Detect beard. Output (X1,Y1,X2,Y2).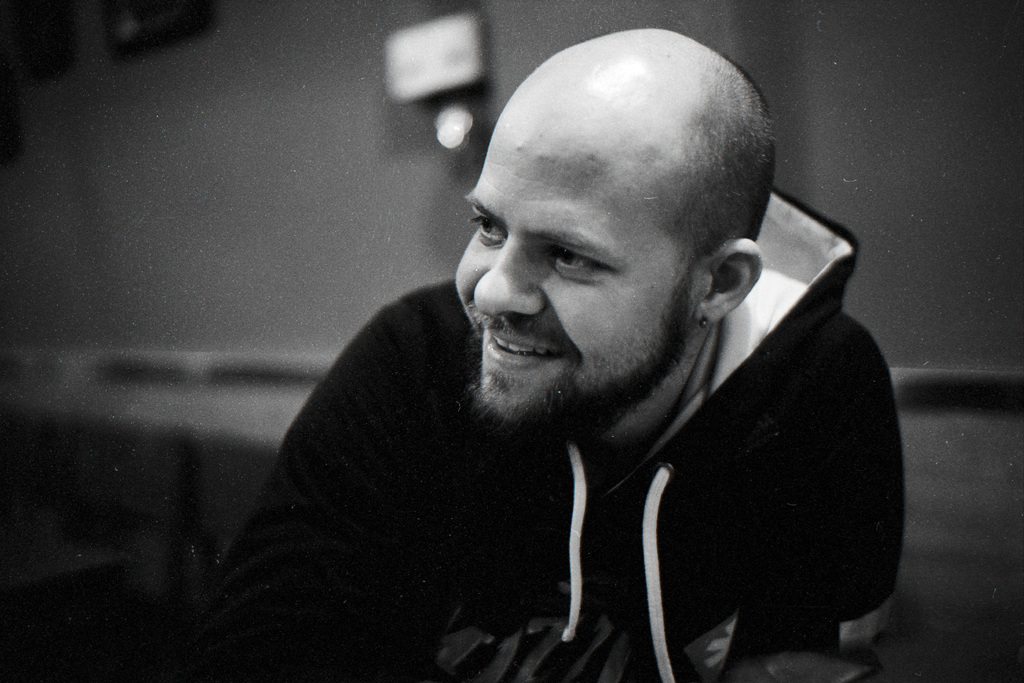
(462,146,753,472).
